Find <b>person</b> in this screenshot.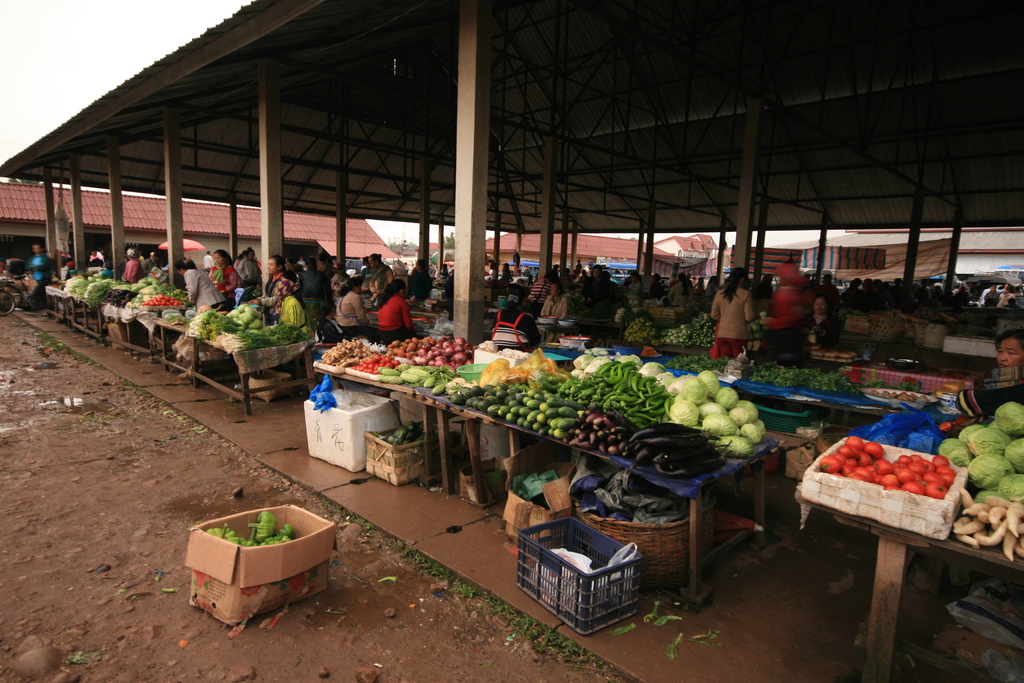
The bounding box for <b>person</b> is bbox=[717, 265, 770, 365].
